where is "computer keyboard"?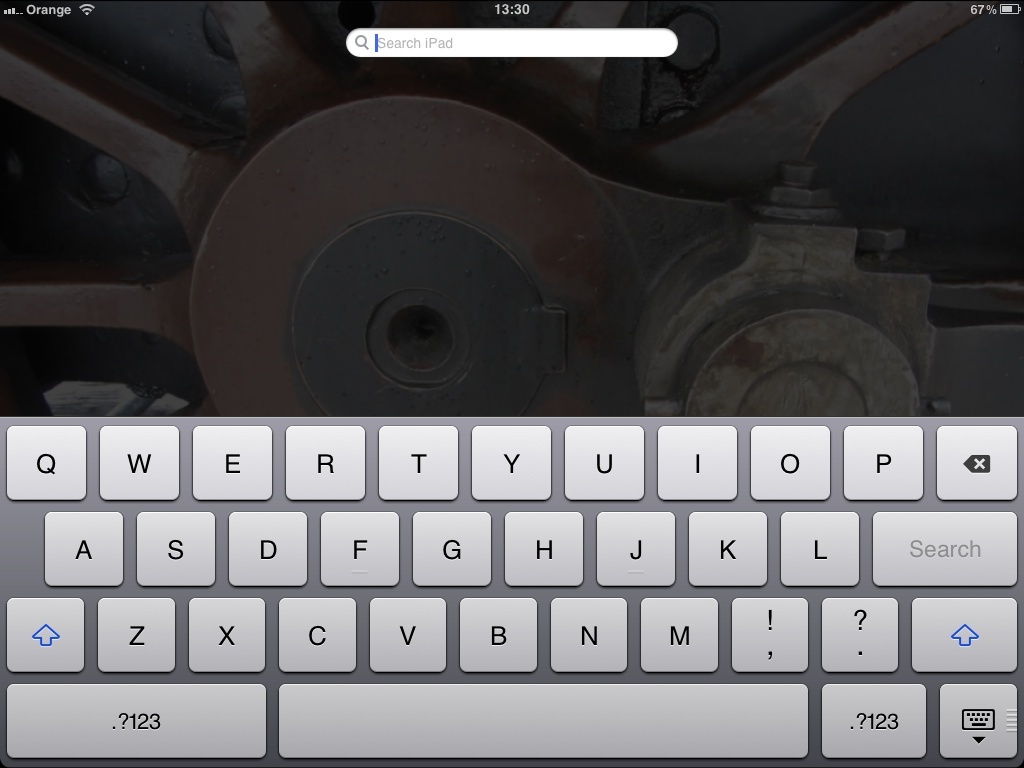
0/414/1023/767.
